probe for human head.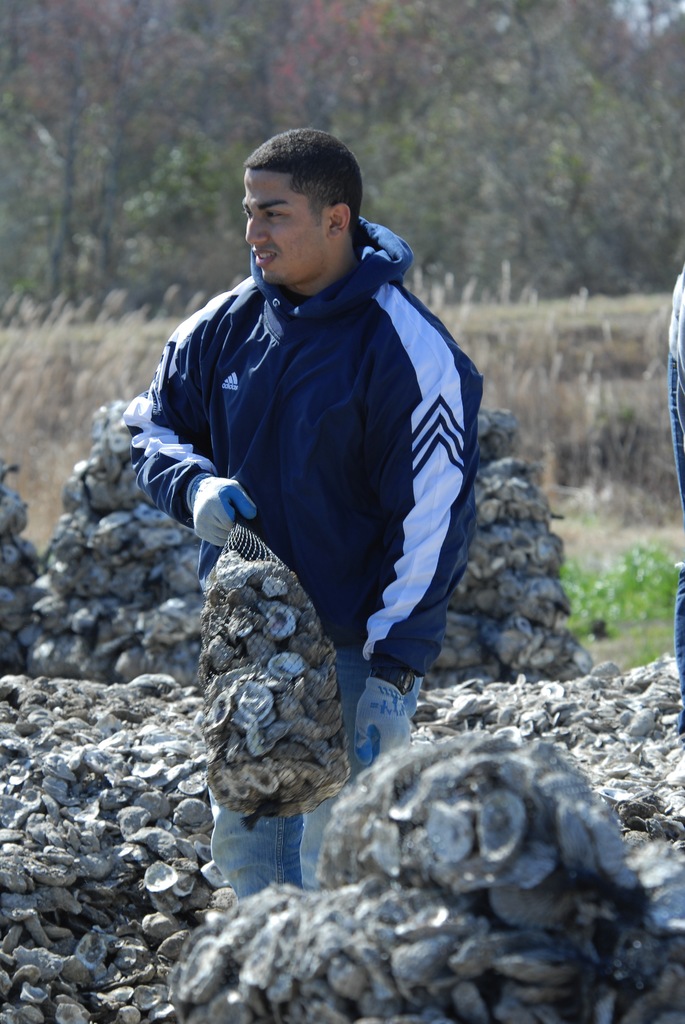
Probe result: (227,118,374,278).
